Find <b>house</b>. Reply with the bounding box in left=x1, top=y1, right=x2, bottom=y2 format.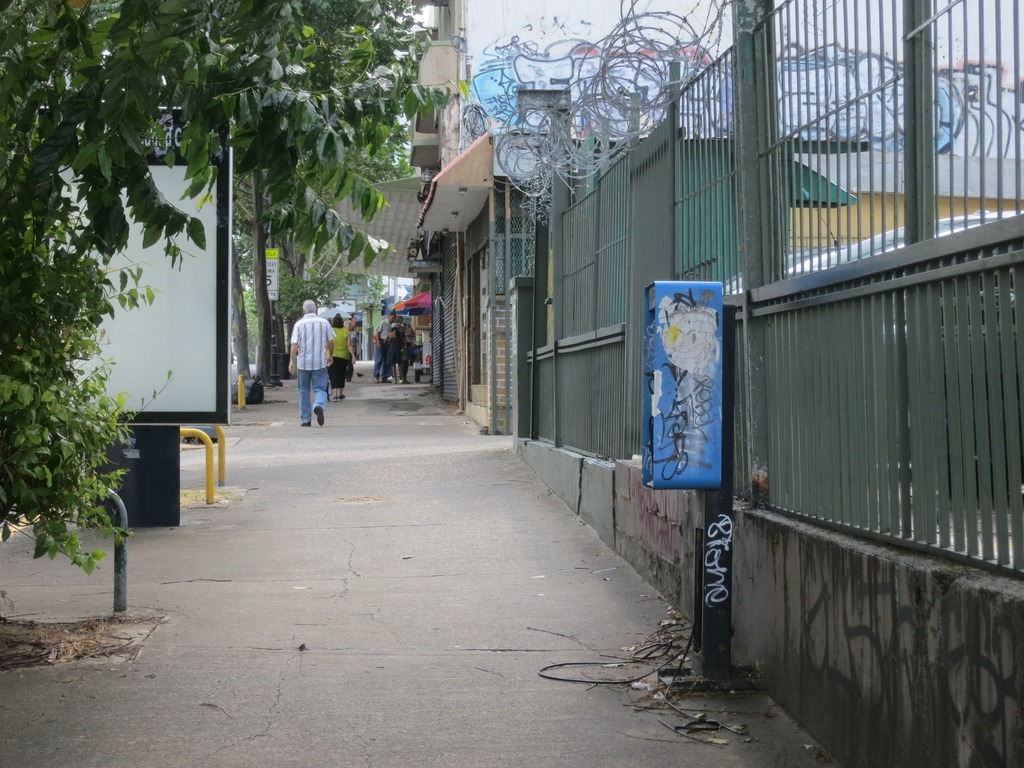
left=415, top=131, right=611, bottom=430.
